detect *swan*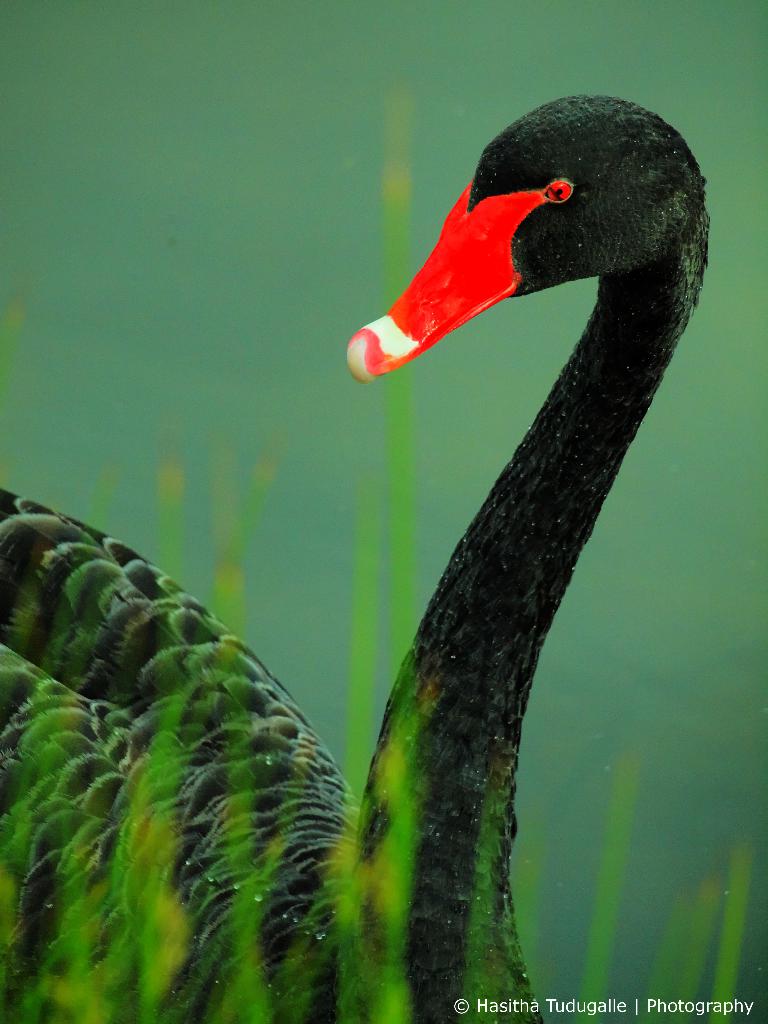
0/92/705/1023
